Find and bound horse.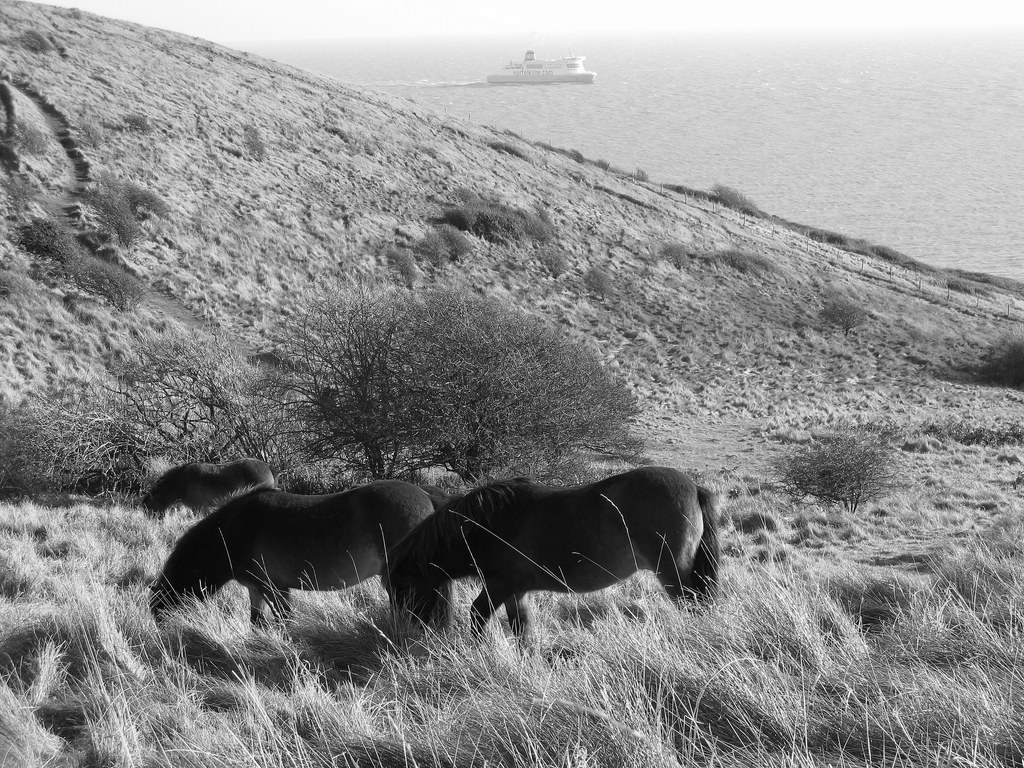
Bound: {"left": 147, "top": 479, "right": 450, "bottom": 626}.
